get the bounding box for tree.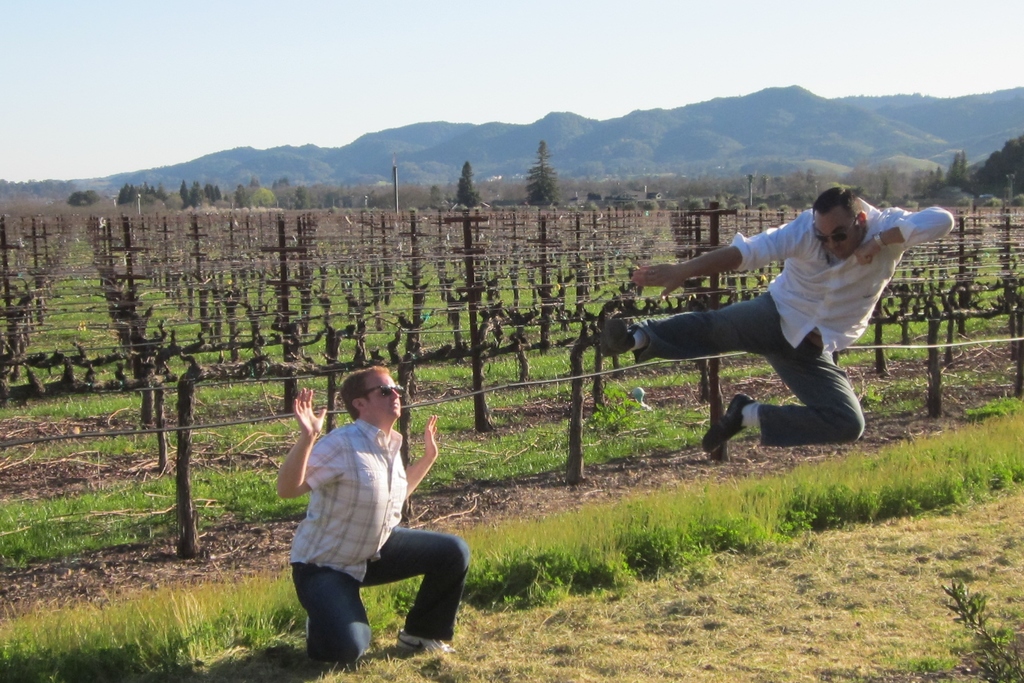
l=249, t=175, r=259, b=190.
